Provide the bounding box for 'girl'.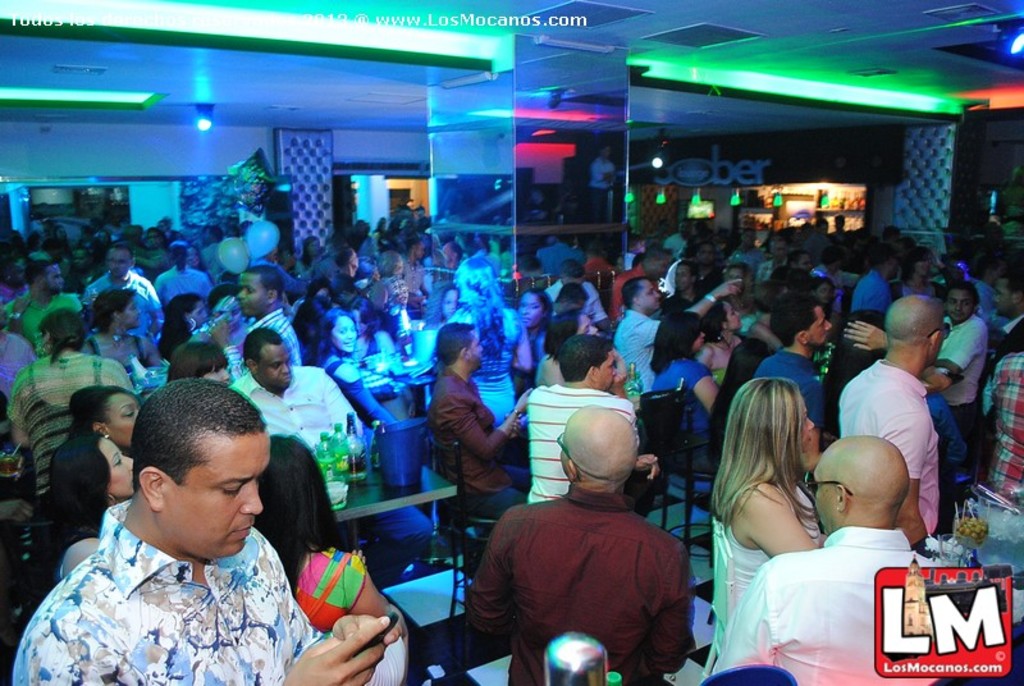
(712, 376, 814, 631).
